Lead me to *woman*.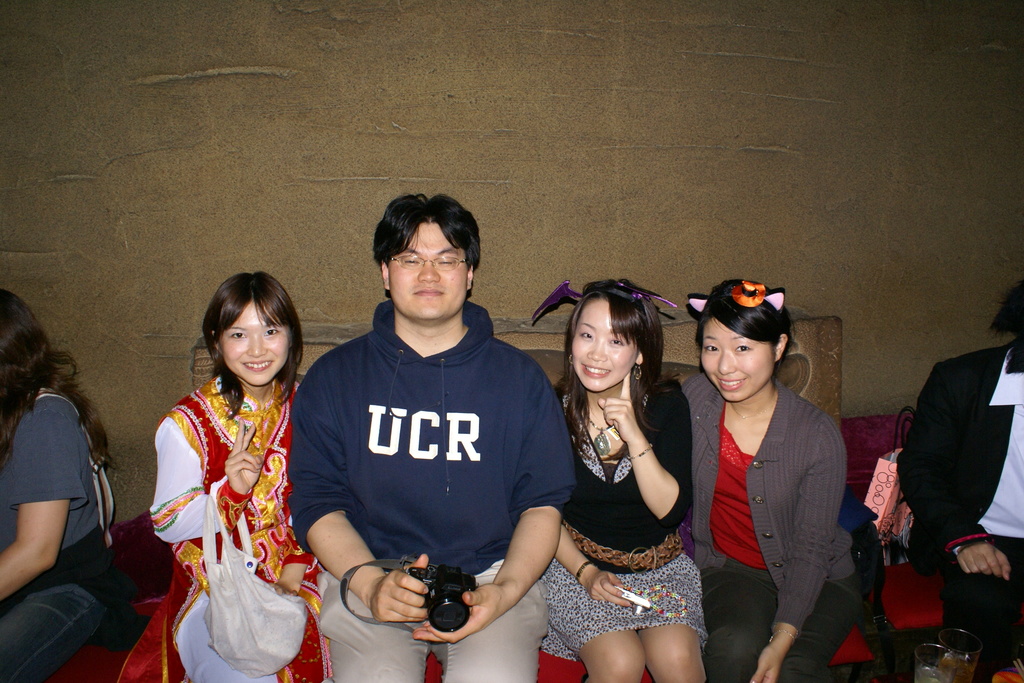
Lead to detection(675, 273, 867, 682).
